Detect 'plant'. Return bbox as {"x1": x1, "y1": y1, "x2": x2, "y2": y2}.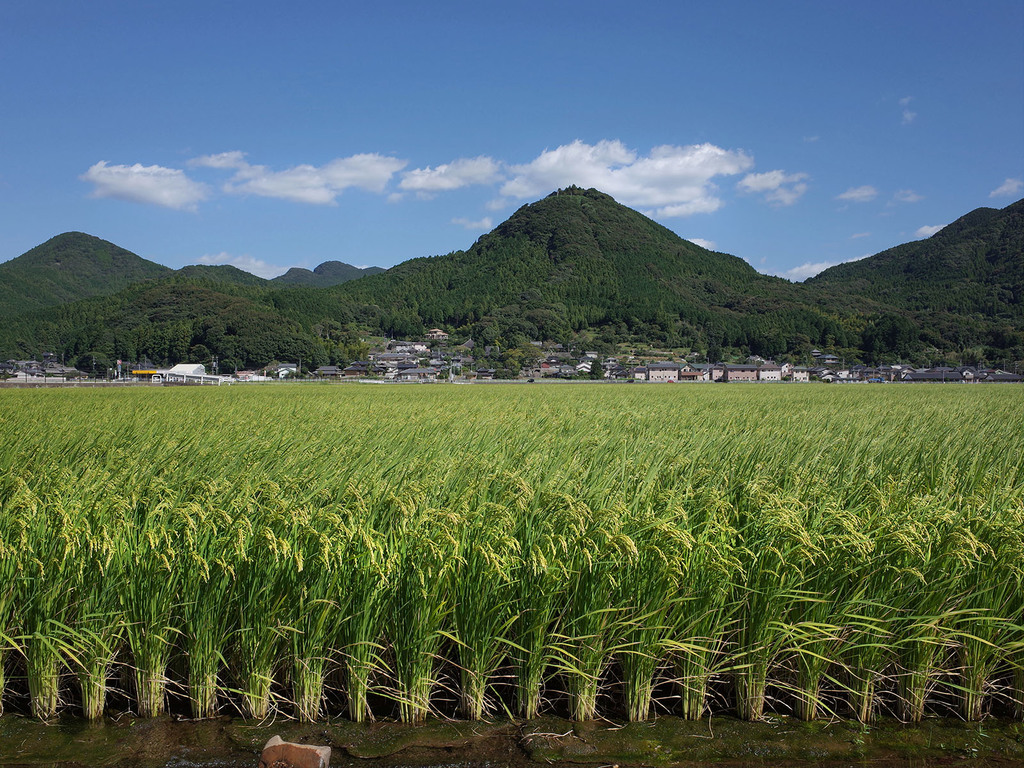
{"x1": 727, "y1": 511, "x2": 818, "y2": 730}.
